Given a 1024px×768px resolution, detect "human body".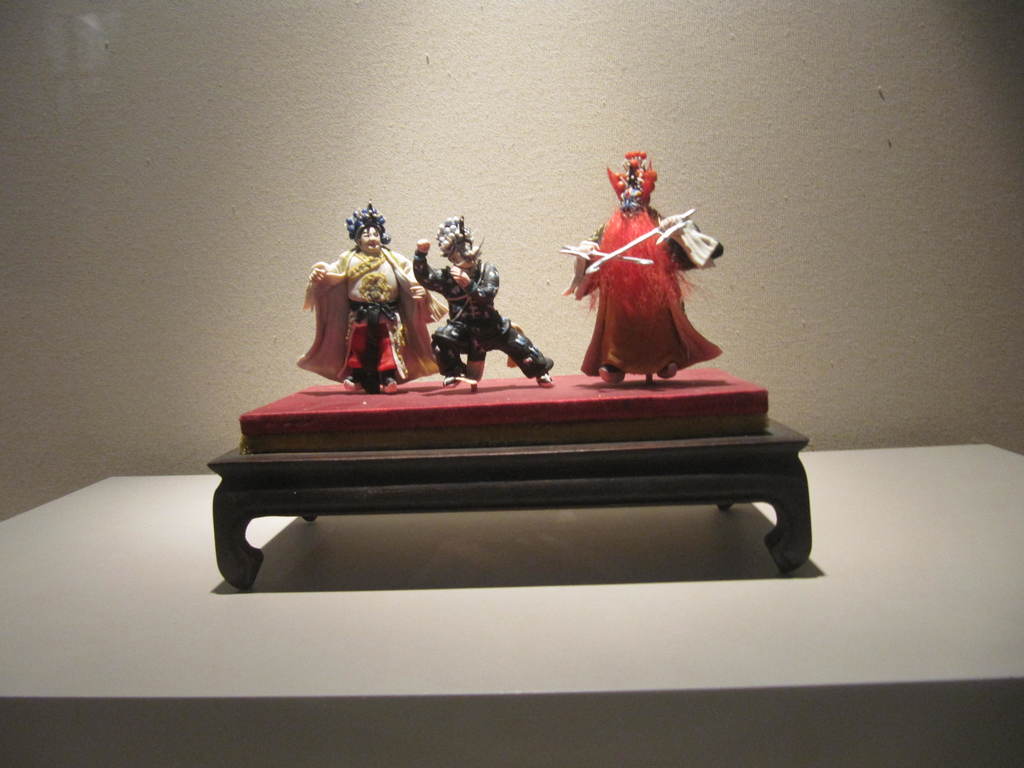
rect(306, 204, 435, 396).
